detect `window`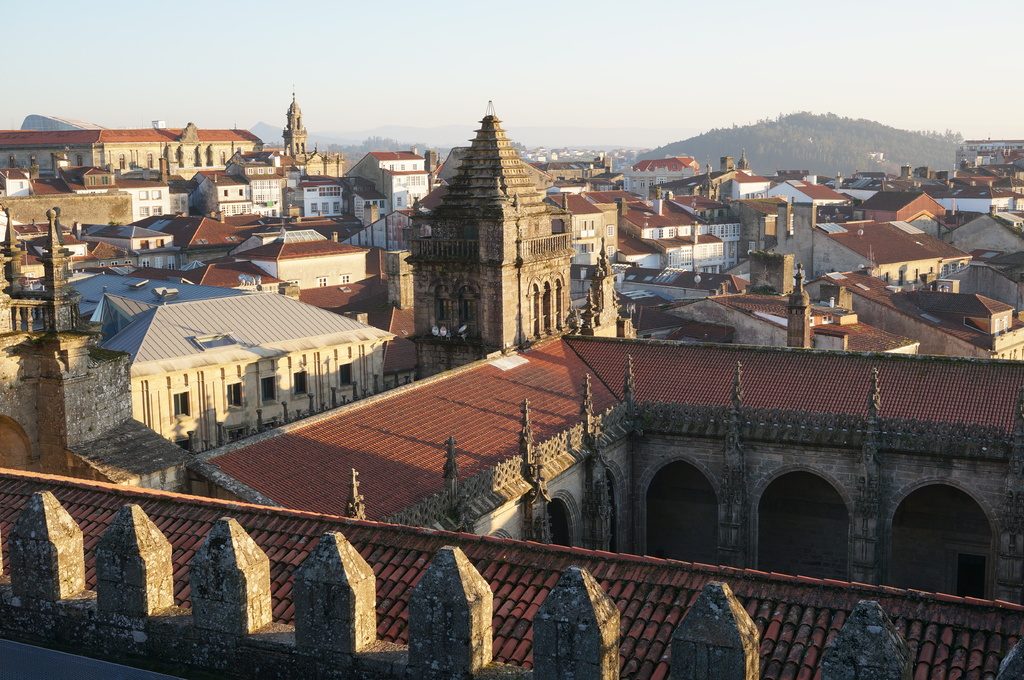
detection(337, 363, 353, 391)
